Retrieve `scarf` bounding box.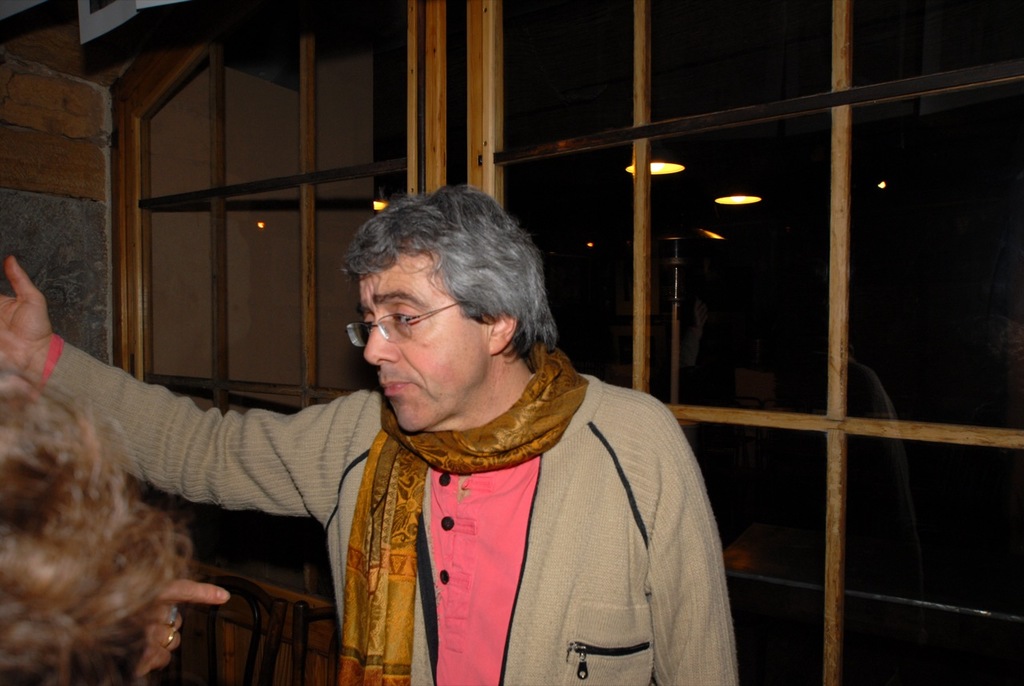
Bounding box: <region>337, 343, 590, 685</region>.
